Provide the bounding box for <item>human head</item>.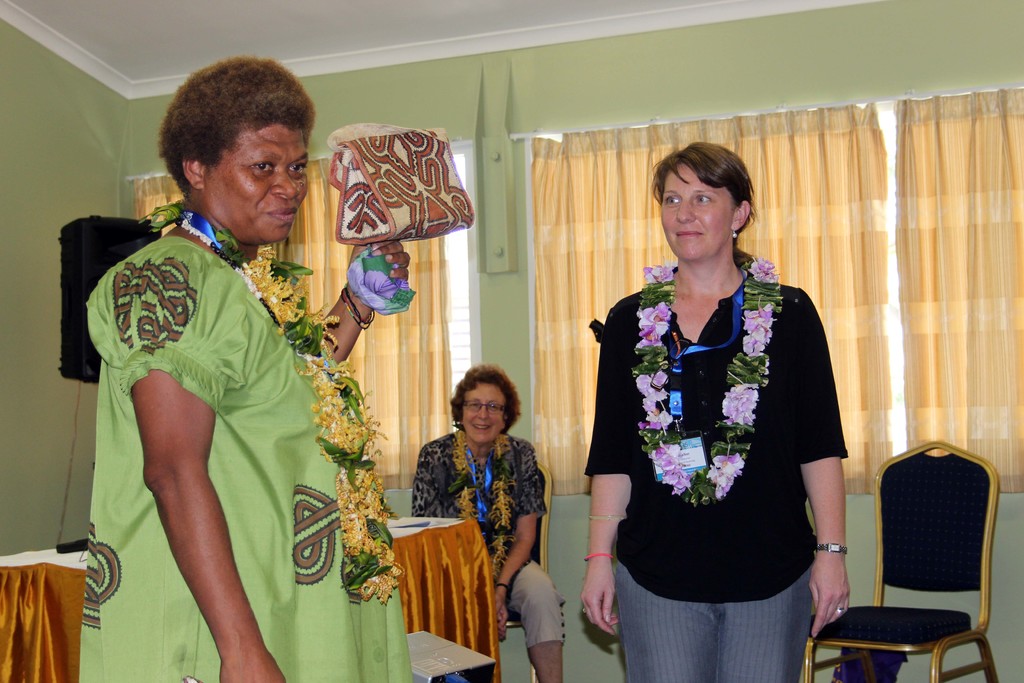
bbox=(449, 363, 523, 445).
